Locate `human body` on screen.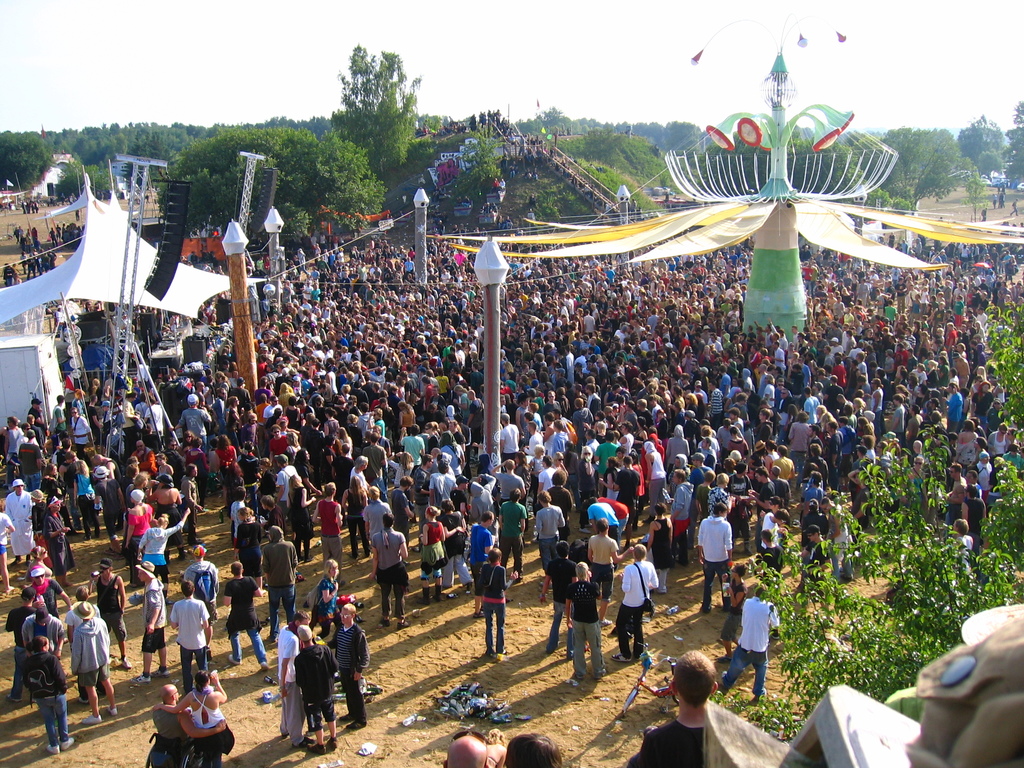
On screen at [367,525,415,626].
